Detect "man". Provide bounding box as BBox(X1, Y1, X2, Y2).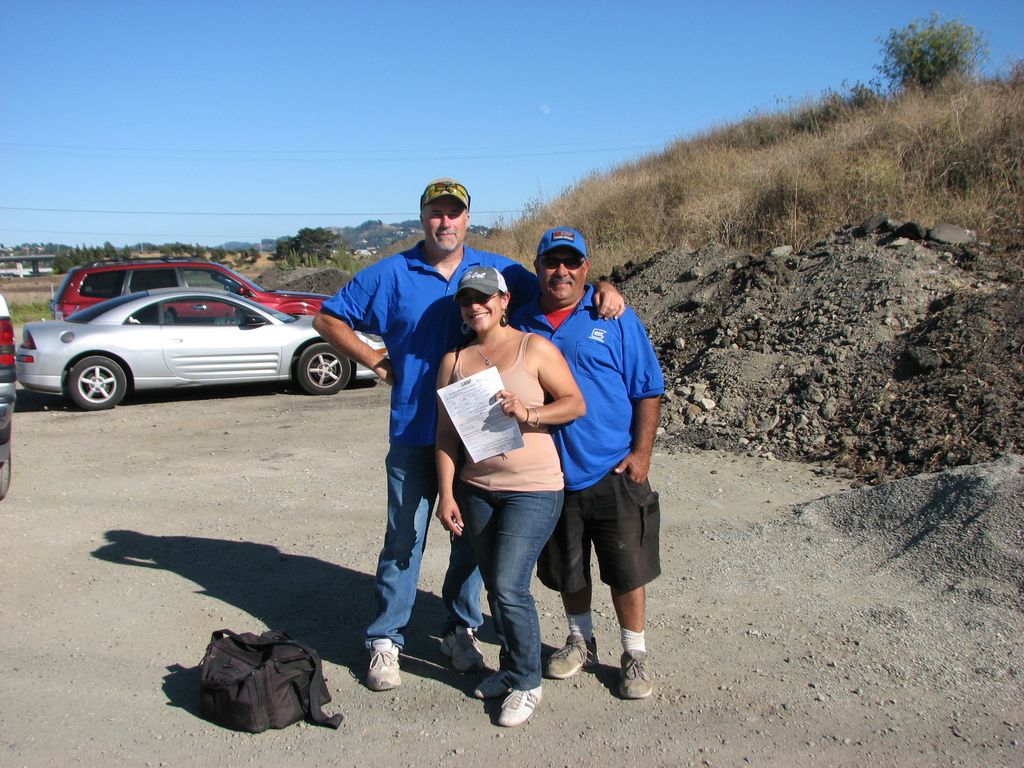
BBox(509, 223, 659, 698).
